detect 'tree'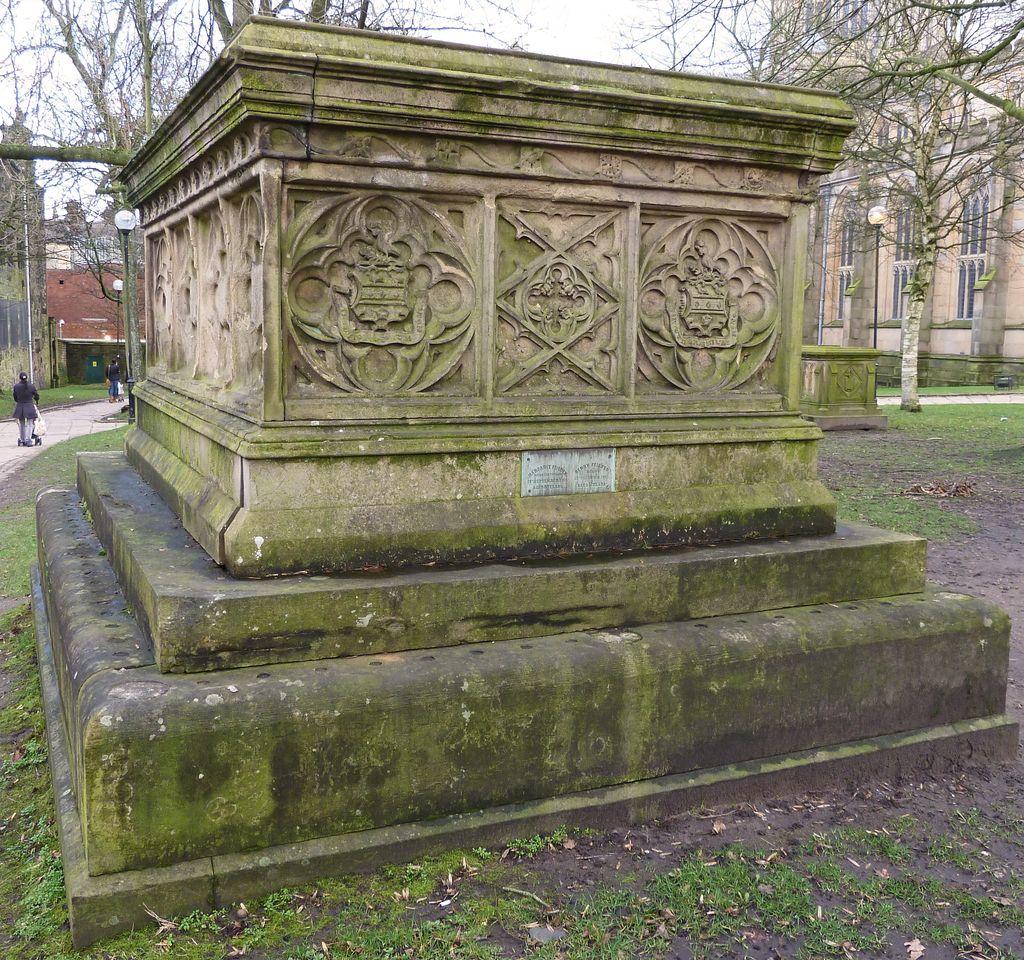
pyautogui.locateOnScreen(834, 86, 1016, 411)
